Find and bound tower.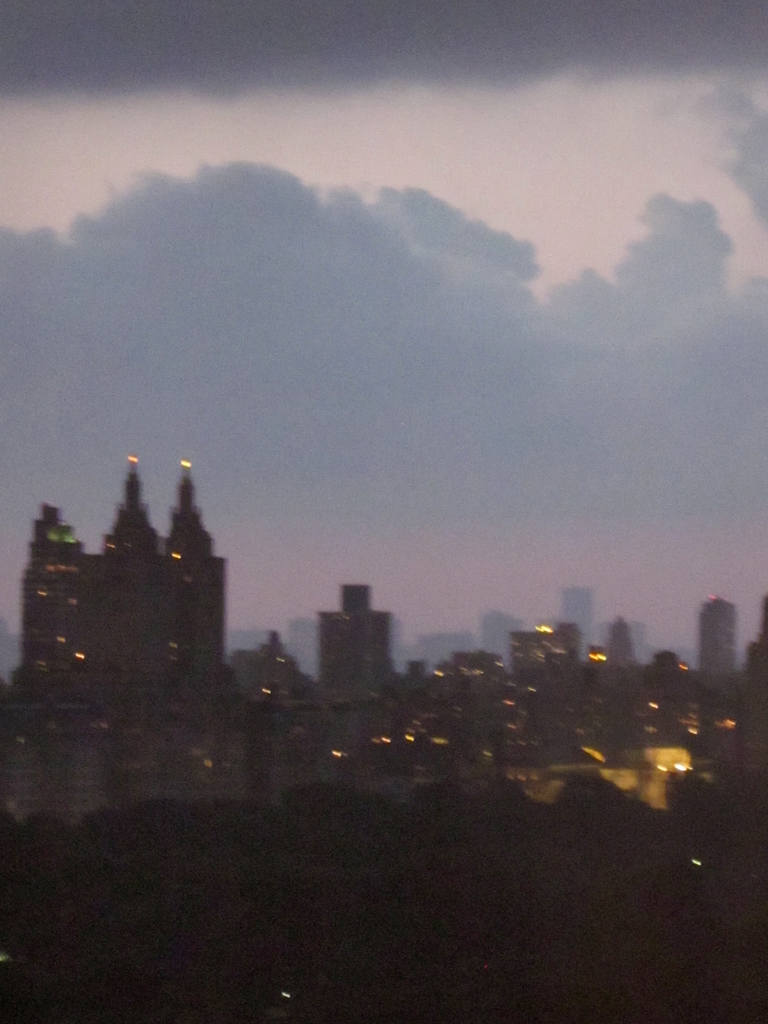
Bound: l=98, t=458, r=166, b=687.
